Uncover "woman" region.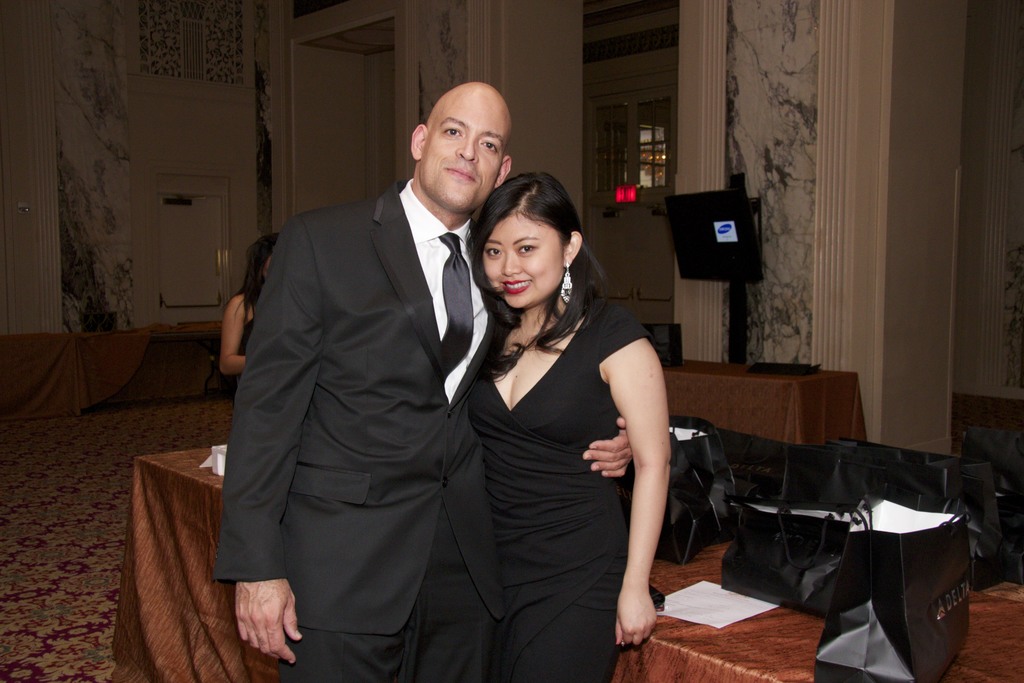
Uncovered: BBox(216, 227, 286, 396).
